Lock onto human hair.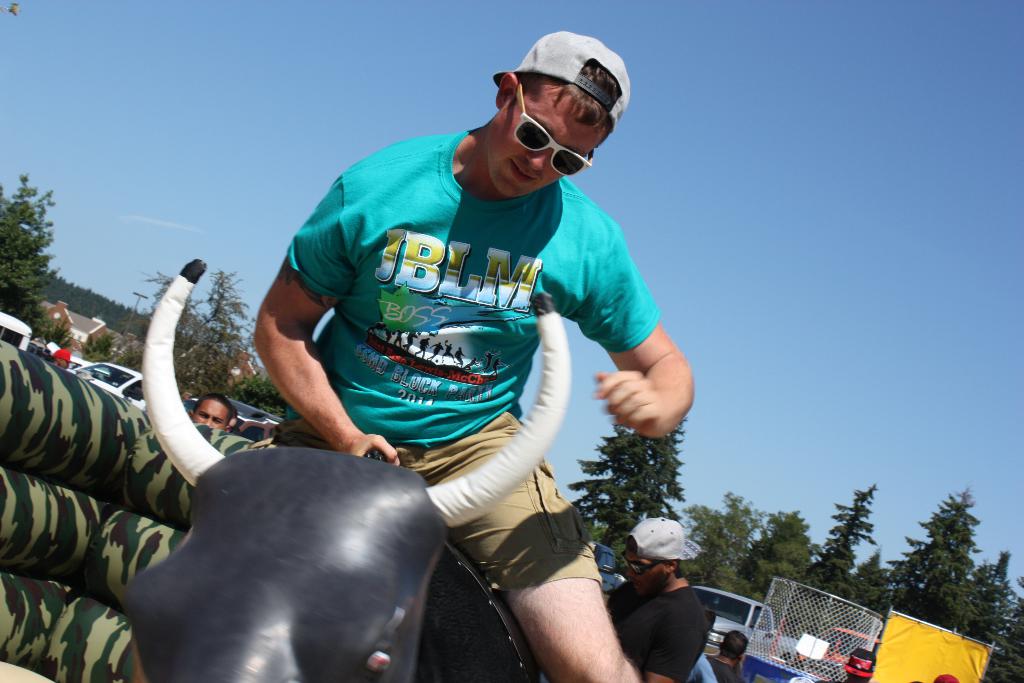
Locked: region(193, 393, 235, 431).
